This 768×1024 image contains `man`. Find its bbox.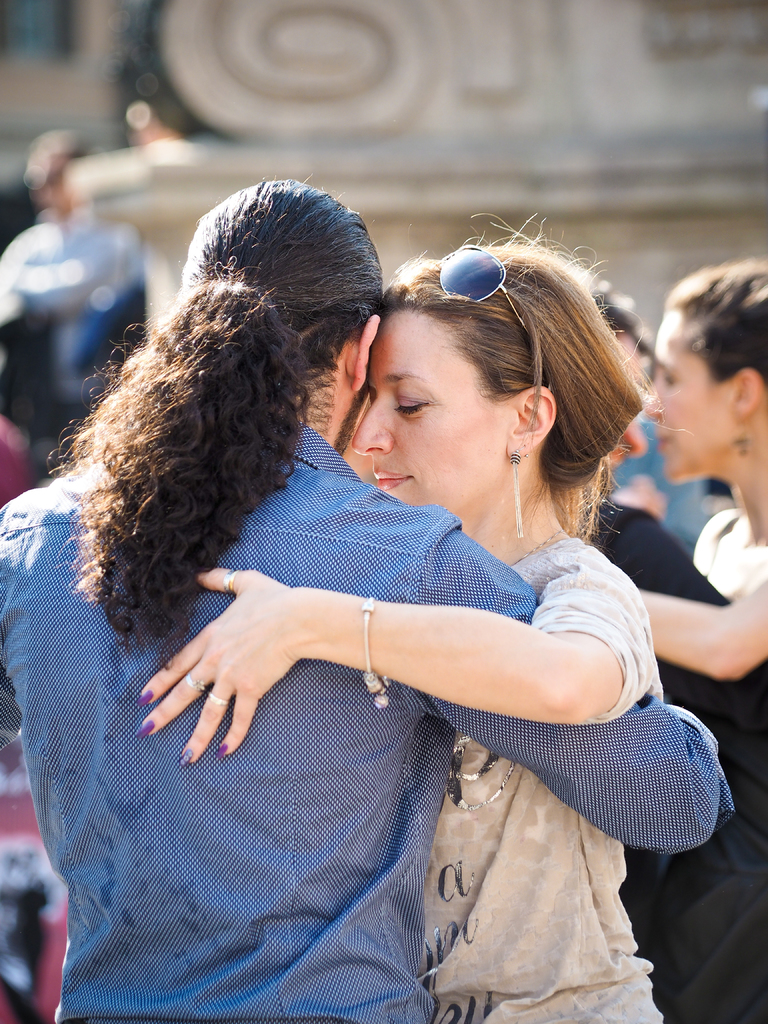
pyautogui.locateOnScreen(0, 176, 734, 1023).
